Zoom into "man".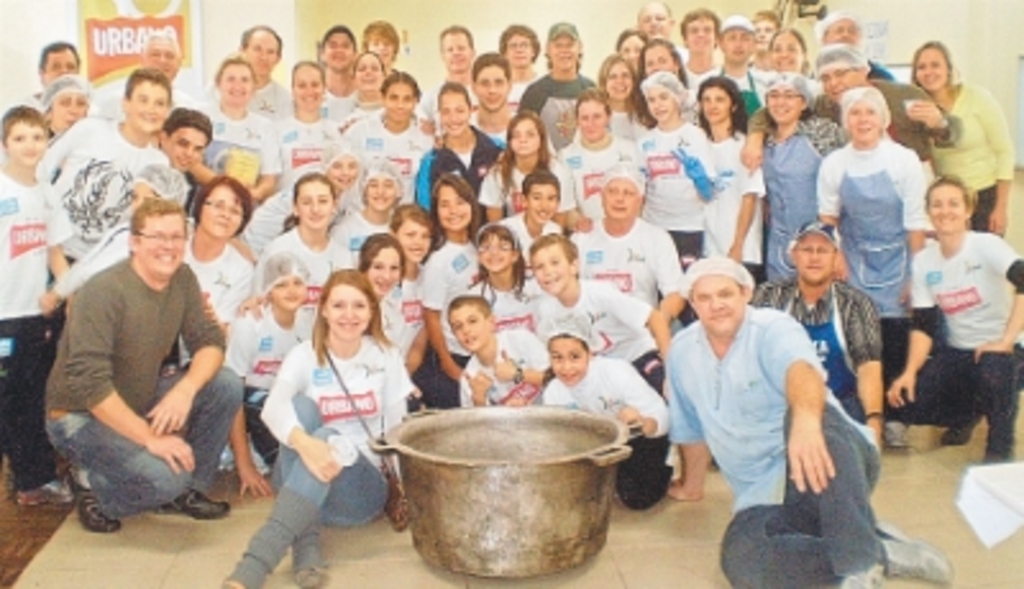
Zoom target: (x1=707, y1=15, x2=771, y2=113).
